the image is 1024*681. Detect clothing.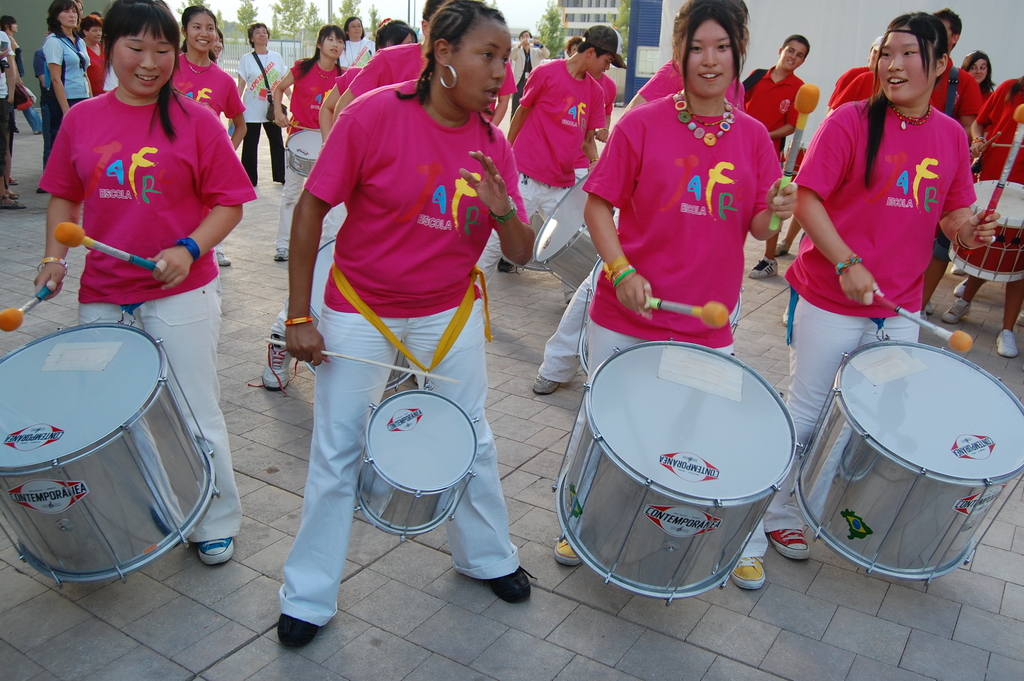
Detection: <region>276, 80, 527, 630</region>.
